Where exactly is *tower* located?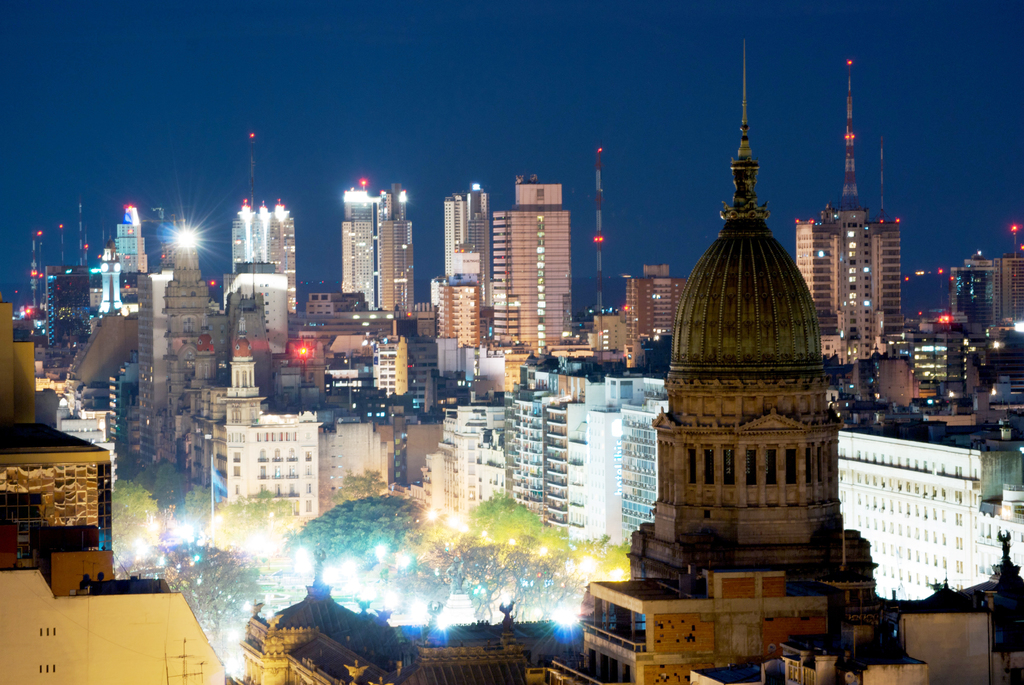
Its bounding box is locate(621, 133, 895, 683).
